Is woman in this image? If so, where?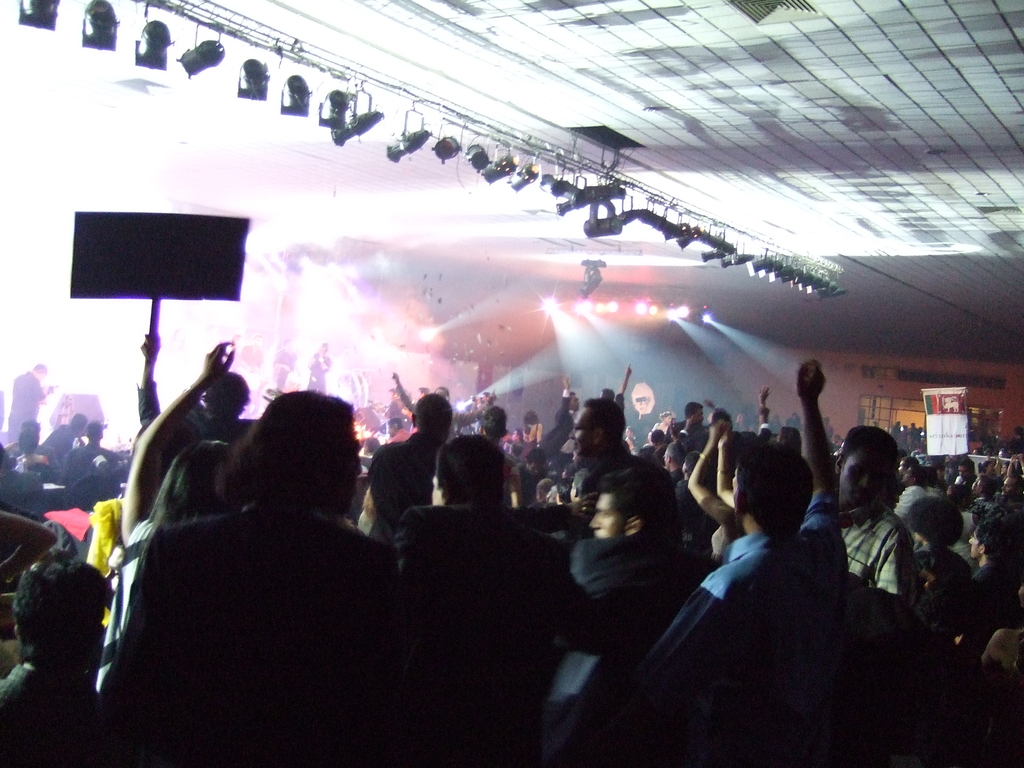
Yes, at [964,458,996,493].
